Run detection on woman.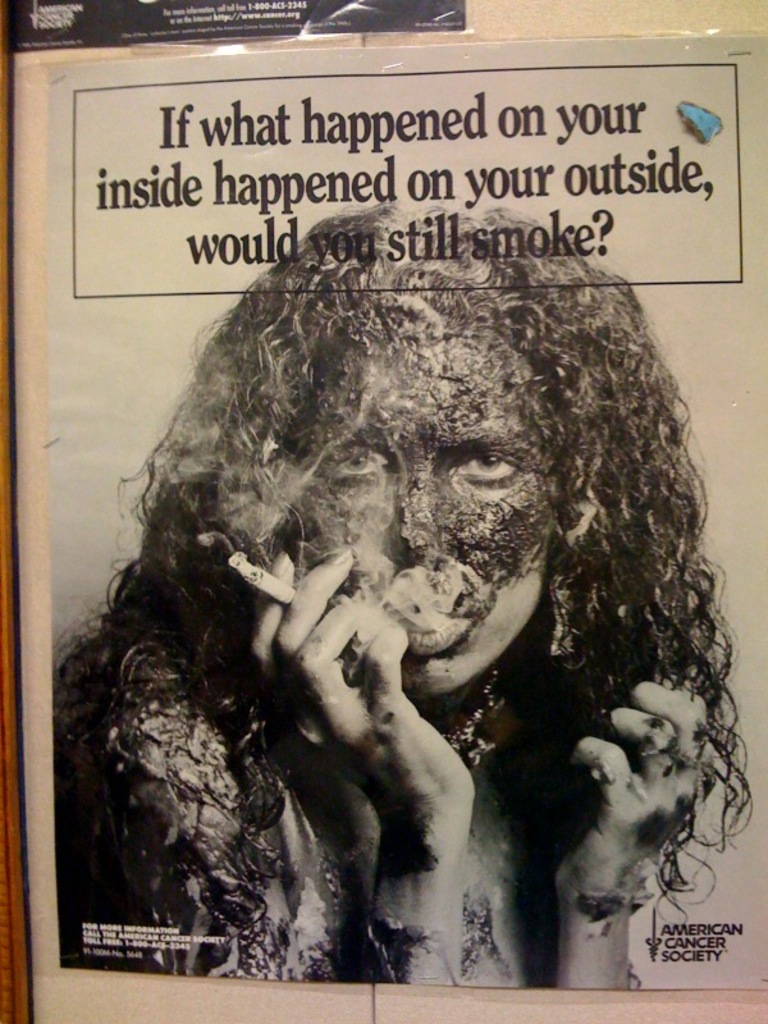
Result: locate(50, 206, 765, 941).
